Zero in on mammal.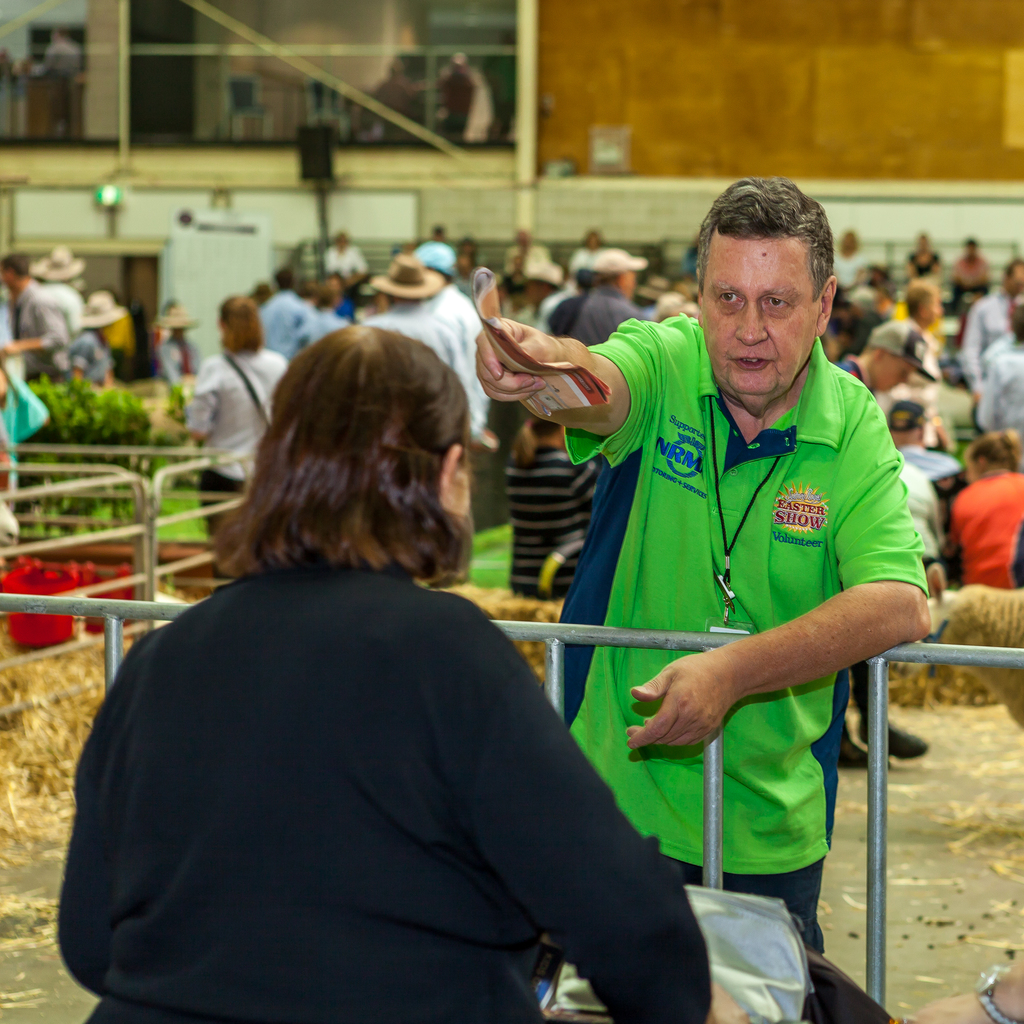
Zeroed in: <bbox>816, 225, 1023, 593</bbox>.
